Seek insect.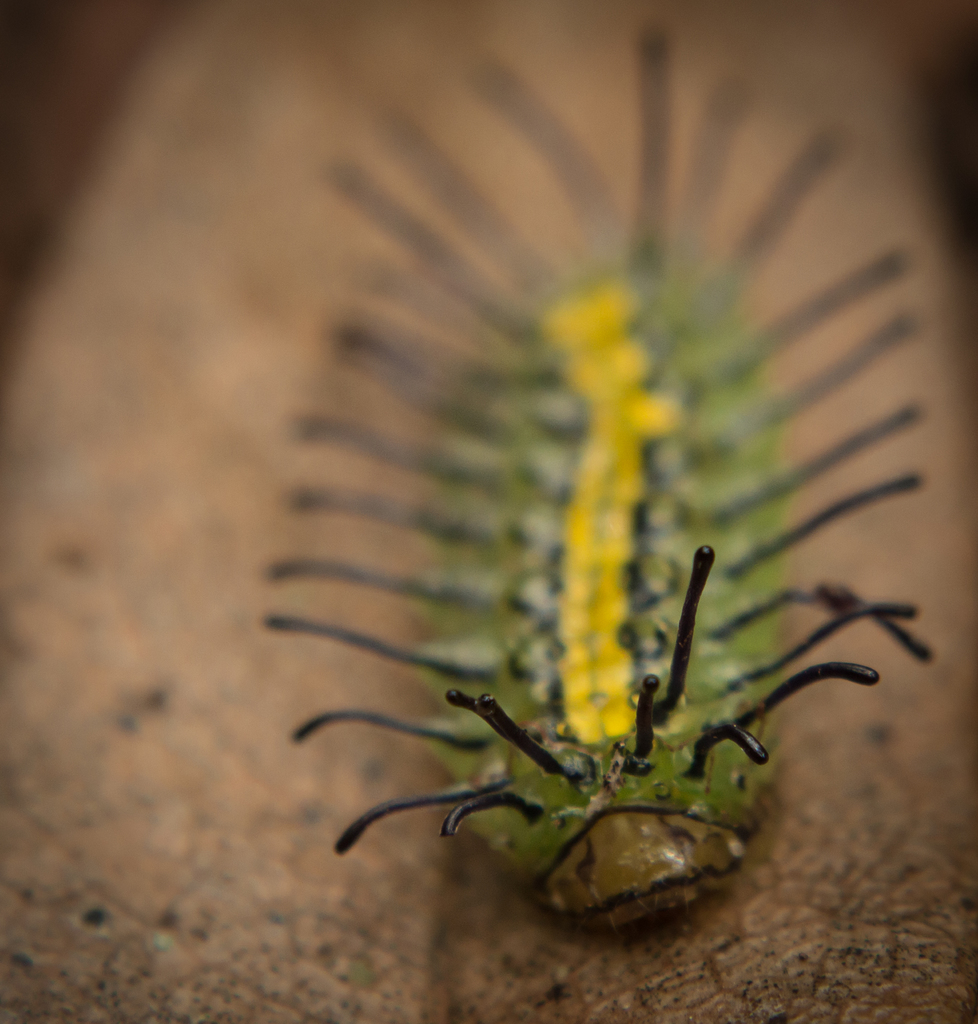
locate(254, 25, 938, 938).
